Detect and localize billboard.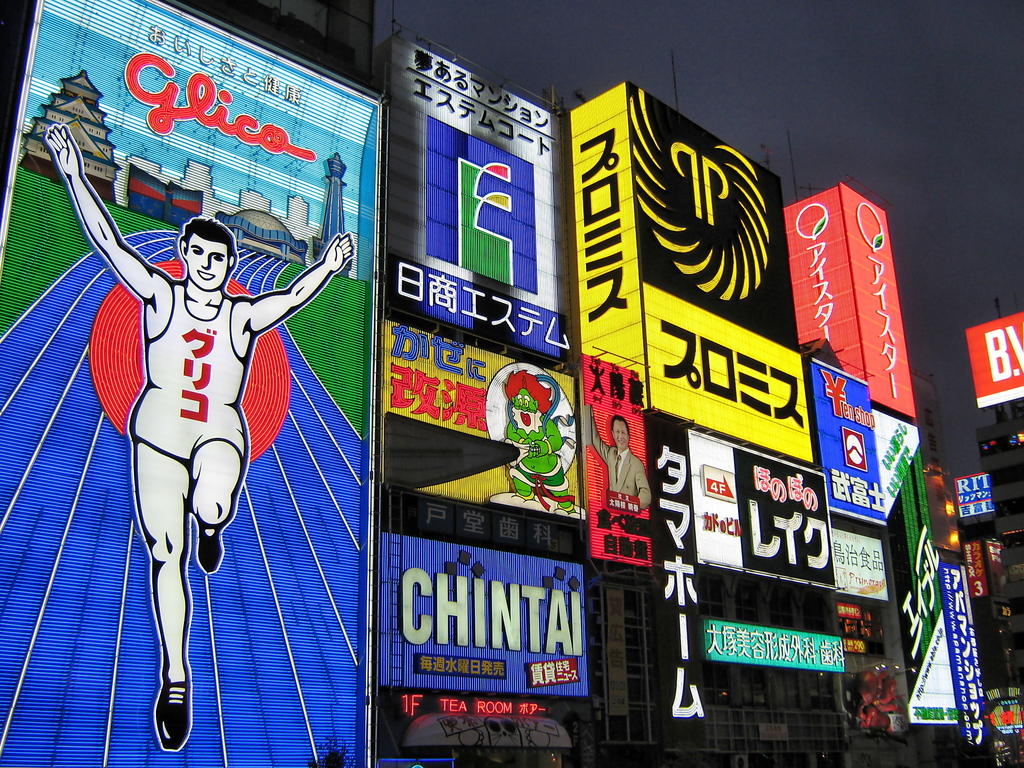
Localized at BBox(572, 108, 780, 405).
